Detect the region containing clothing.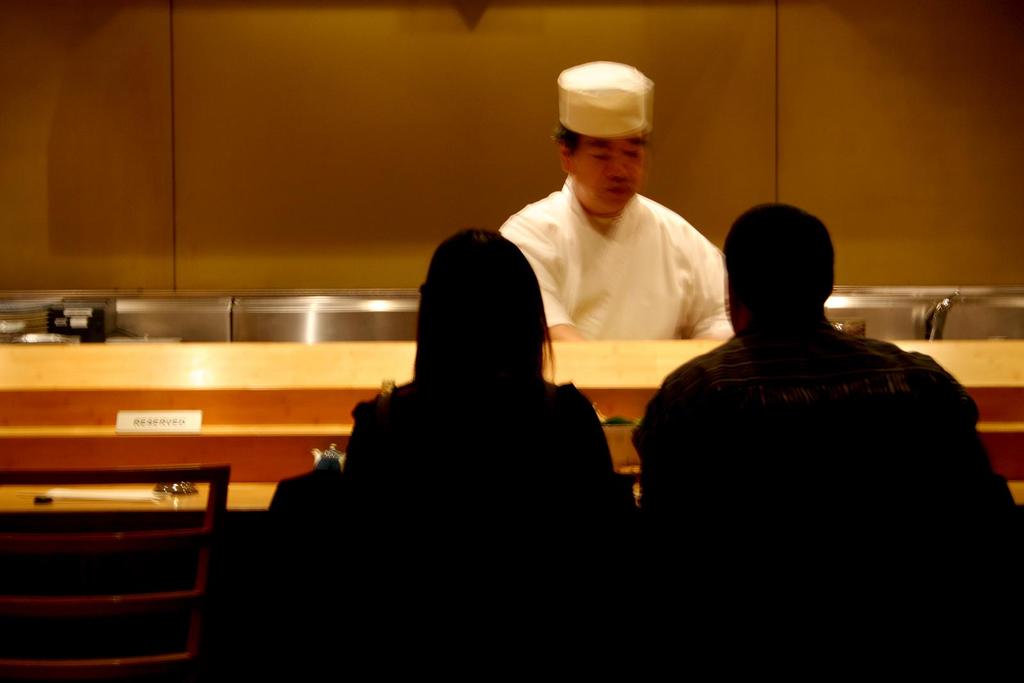
detection(499, 175, 733, 340).
